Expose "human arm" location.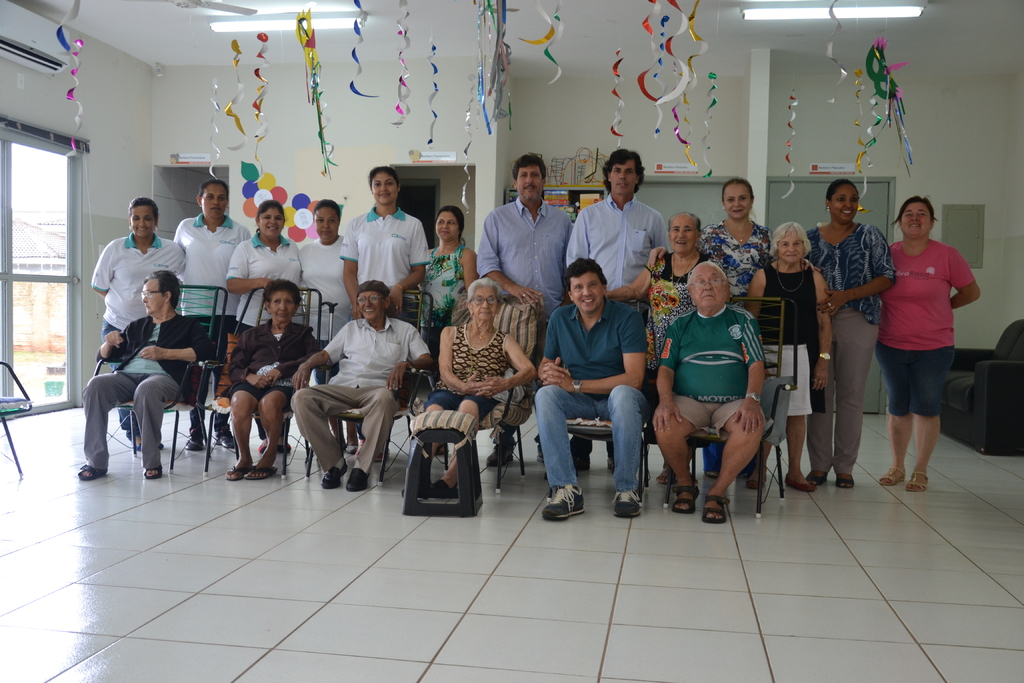
Exposed at locate(380, 328, 432, 390).
